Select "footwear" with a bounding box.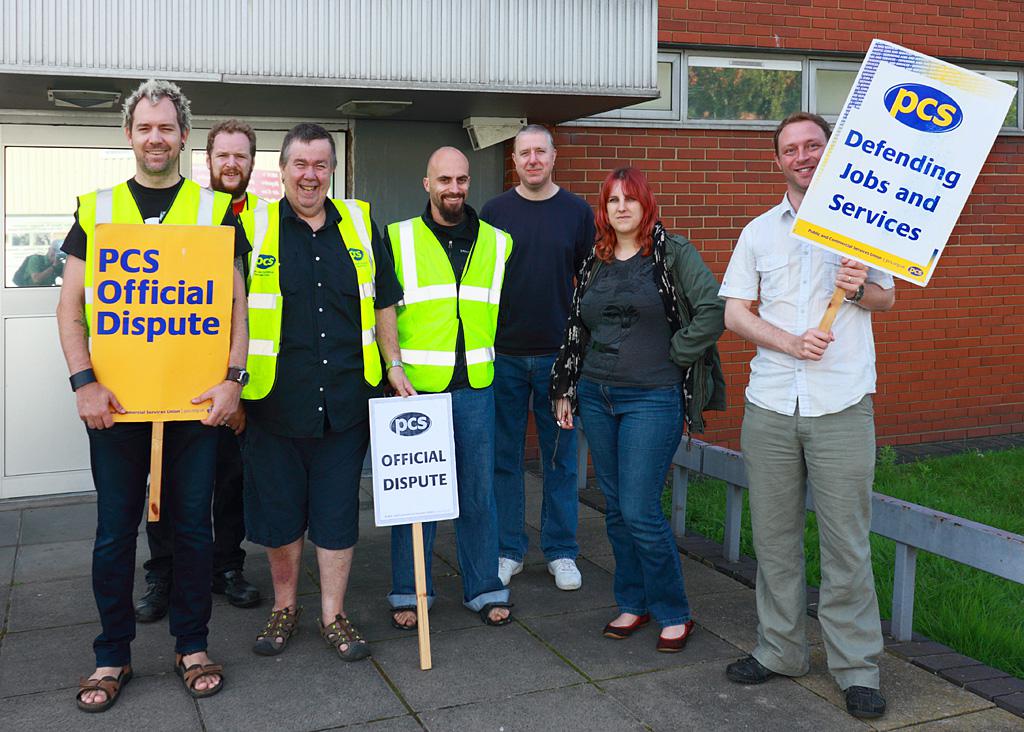
detection(483, 603, 516, 628).
